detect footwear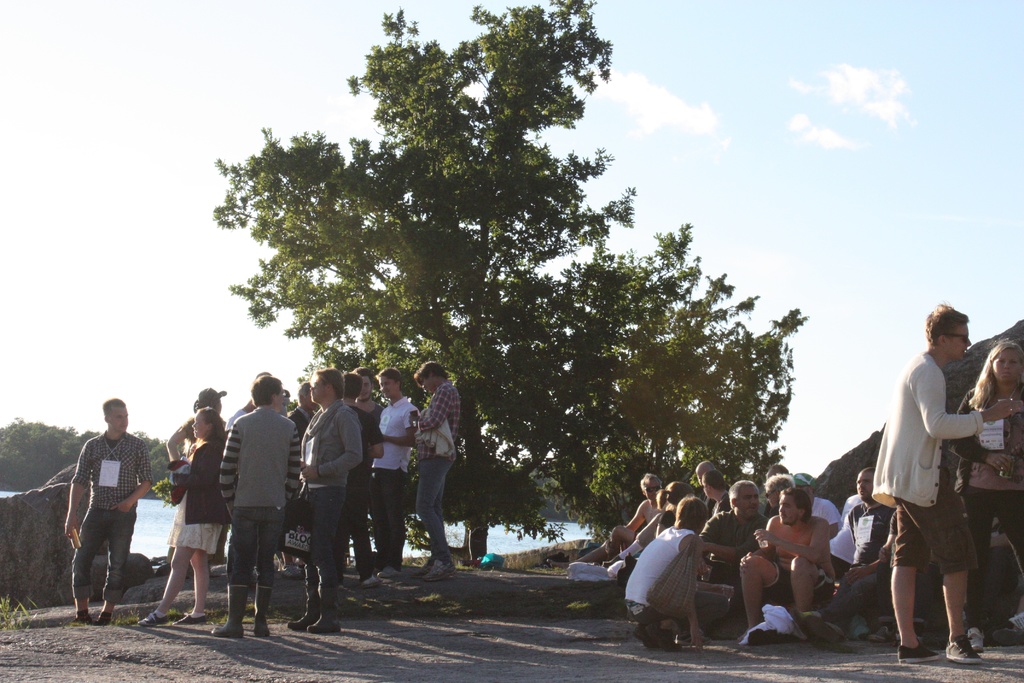
bbox(73, 618, 90, 625)
